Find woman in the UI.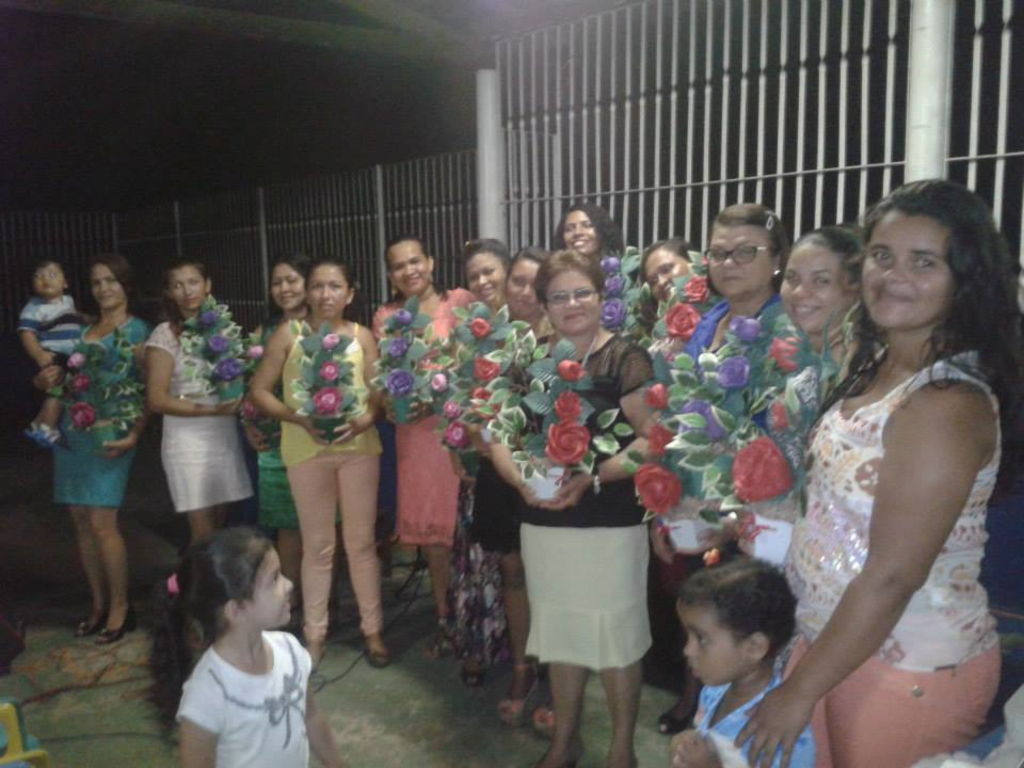
UI element at 751/140/1019/767.
